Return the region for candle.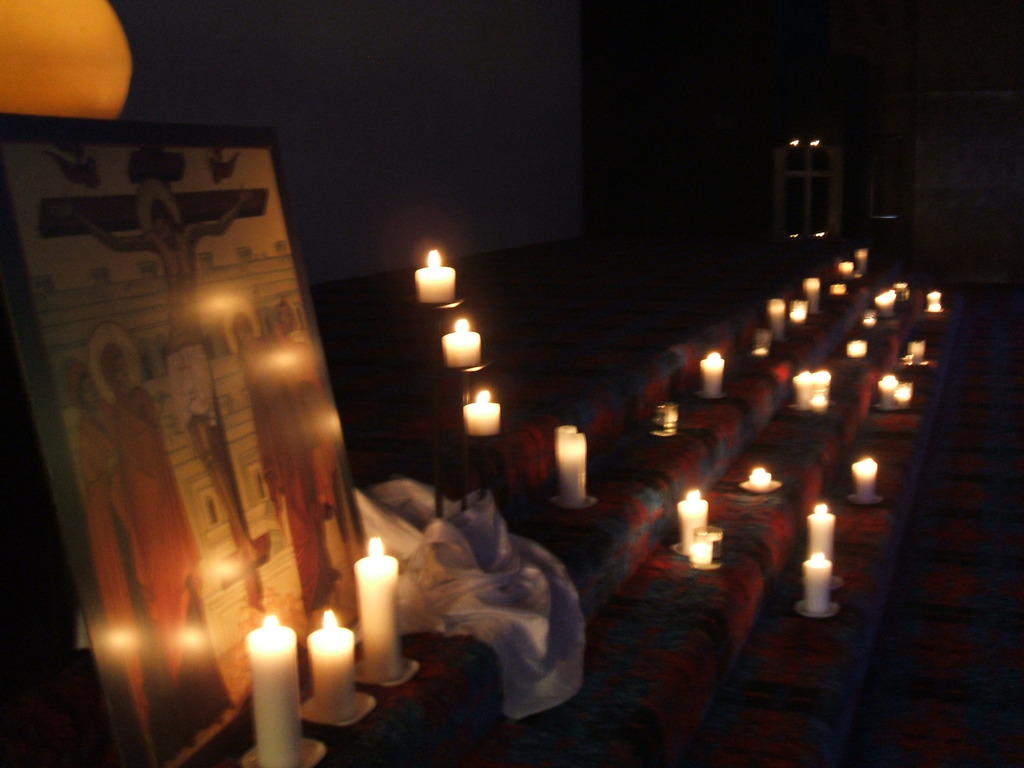
(left=748, top=468, right=776, bottom=488).
